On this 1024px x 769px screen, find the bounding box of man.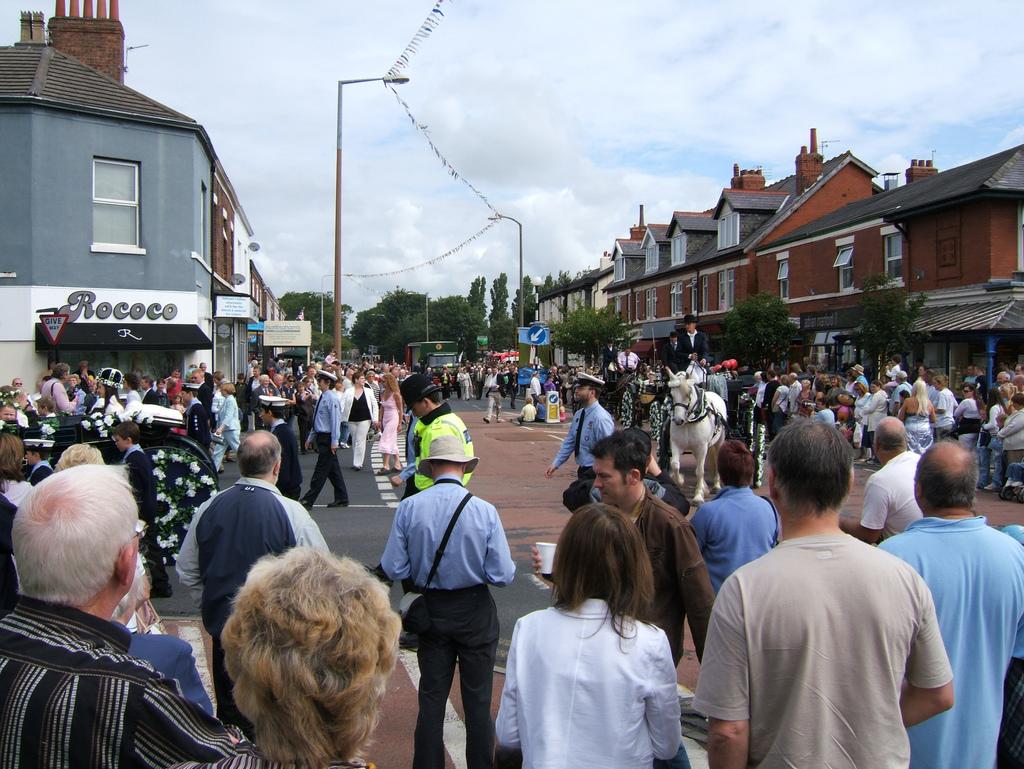
Bounding box: crop(811, 396, 834, 426).
